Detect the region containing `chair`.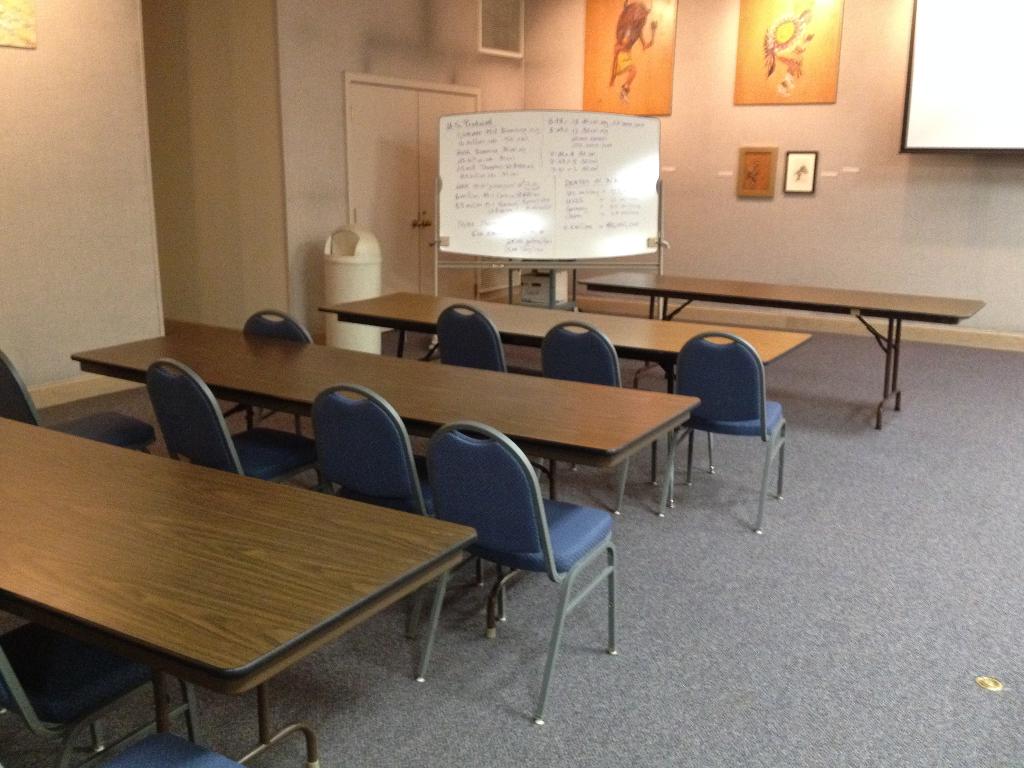
box=[141, 356, 329, 493].
